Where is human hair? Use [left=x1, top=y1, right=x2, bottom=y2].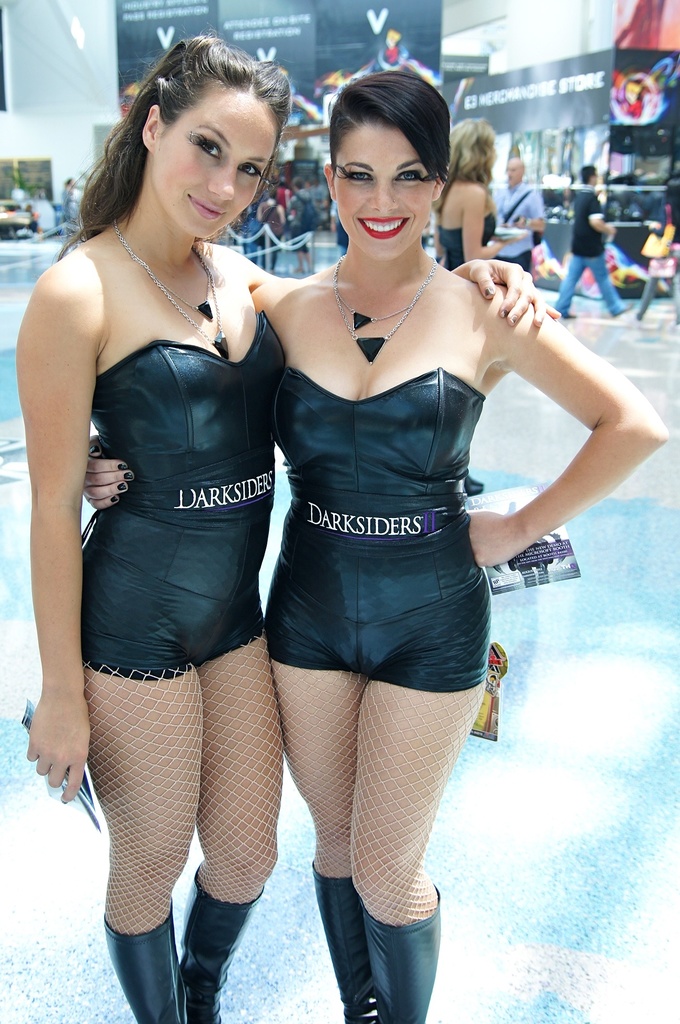
[left=94, top=36, right=294, bottom=255].
